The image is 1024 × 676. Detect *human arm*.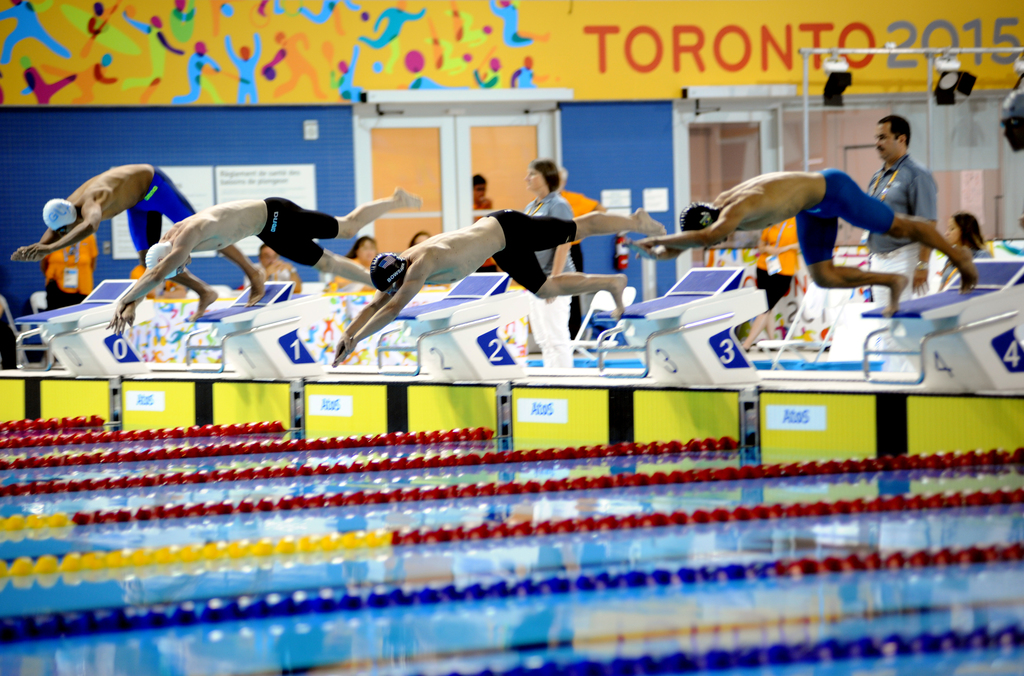
Detection: bbox=(644, 240, 680, 257).
